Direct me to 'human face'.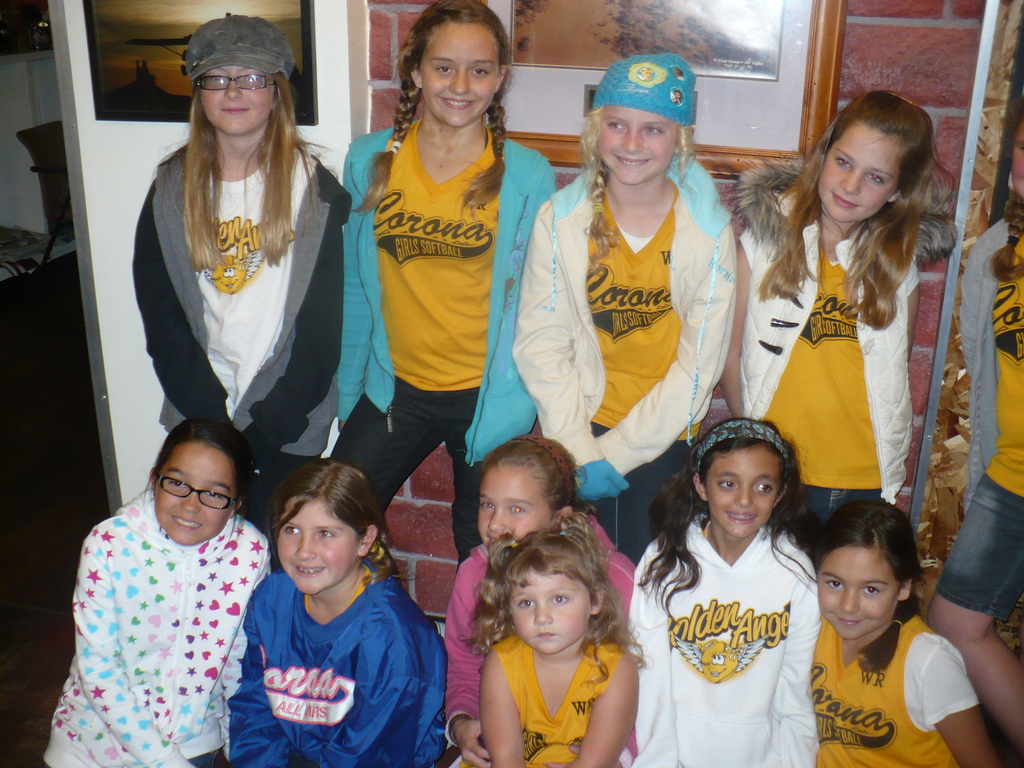
Direction: locate(816, 554, 895, 640).
